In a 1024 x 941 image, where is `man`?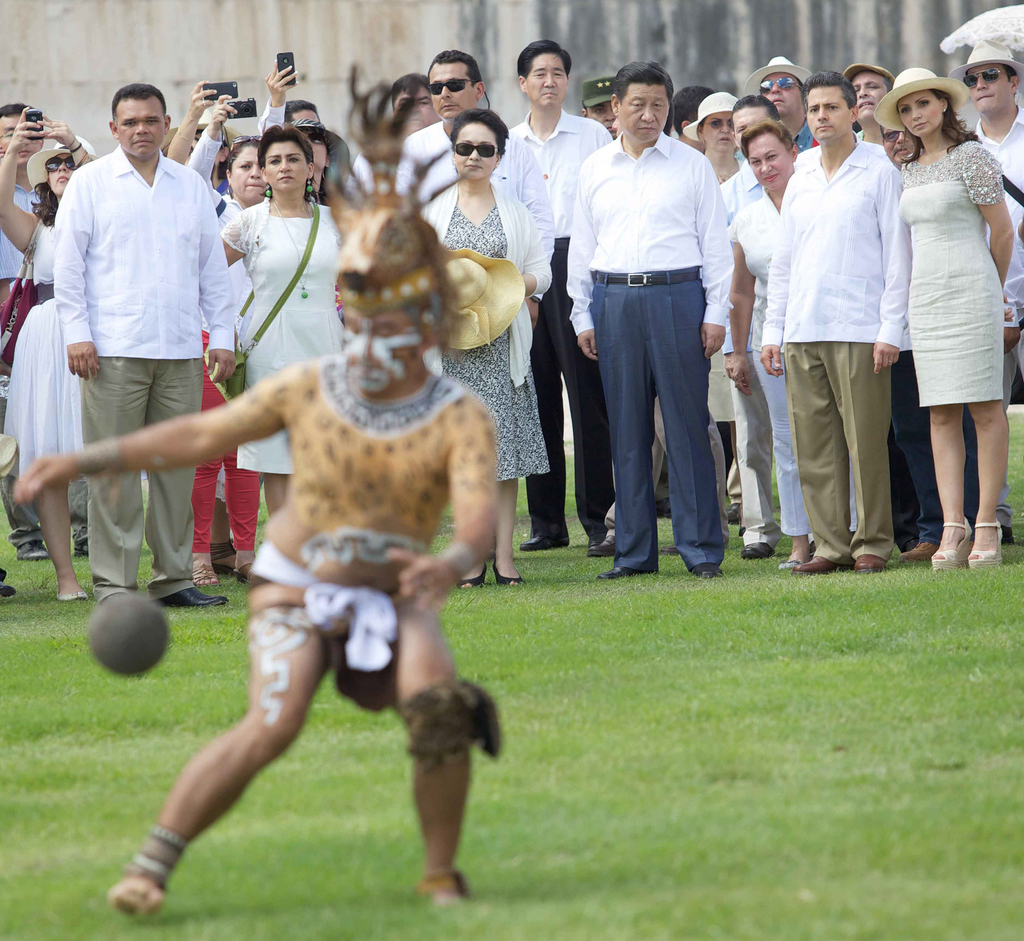
rect(13, 76, 503, 921).
